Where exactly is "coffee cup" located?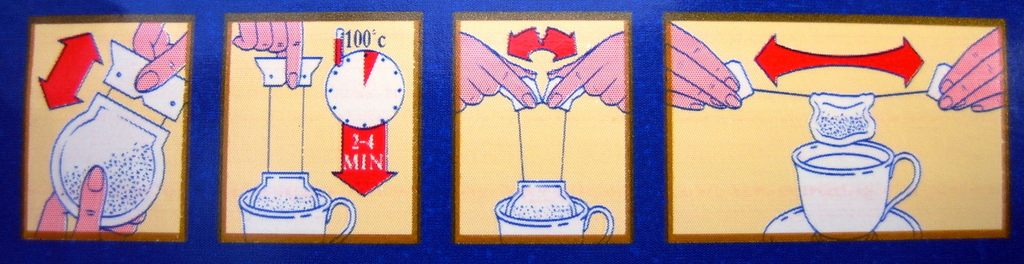
Its bounding box is (241,184,355,247).
